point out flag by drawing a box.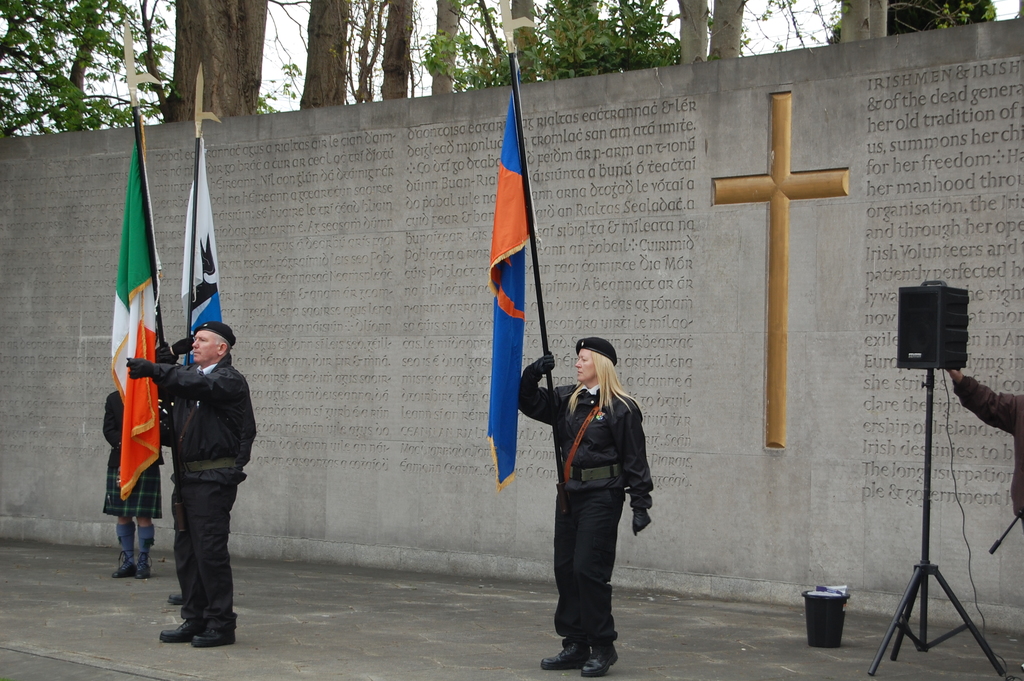
bbox=[479, 45, 541, 494].
